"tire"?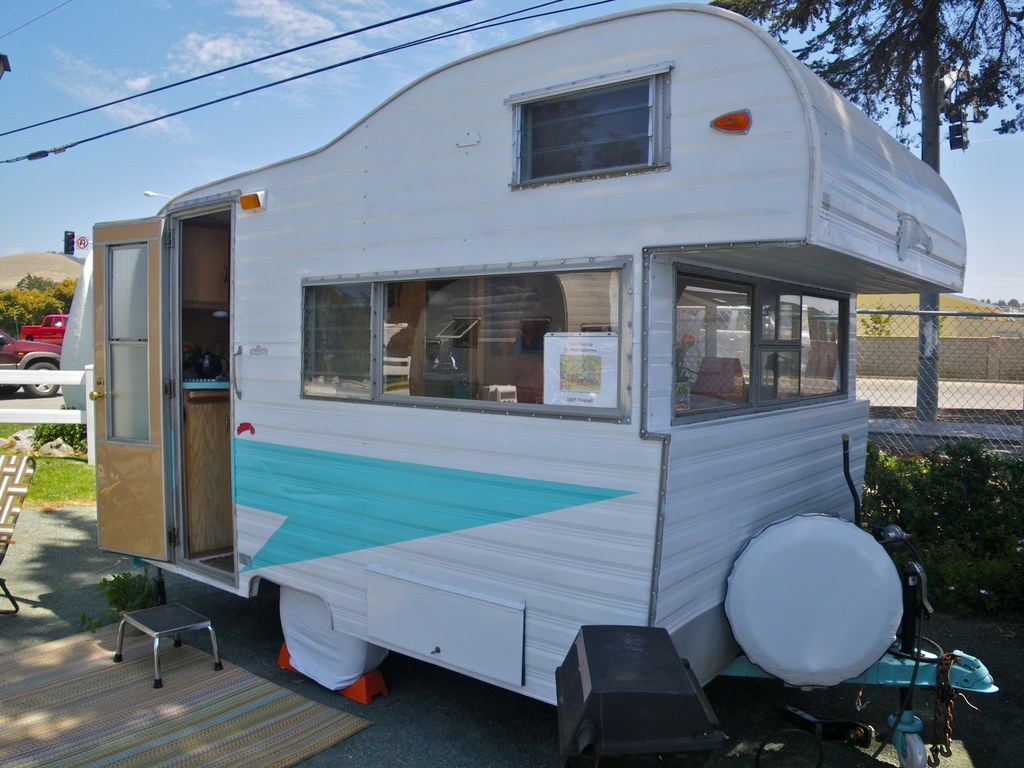
0/367/17/400
